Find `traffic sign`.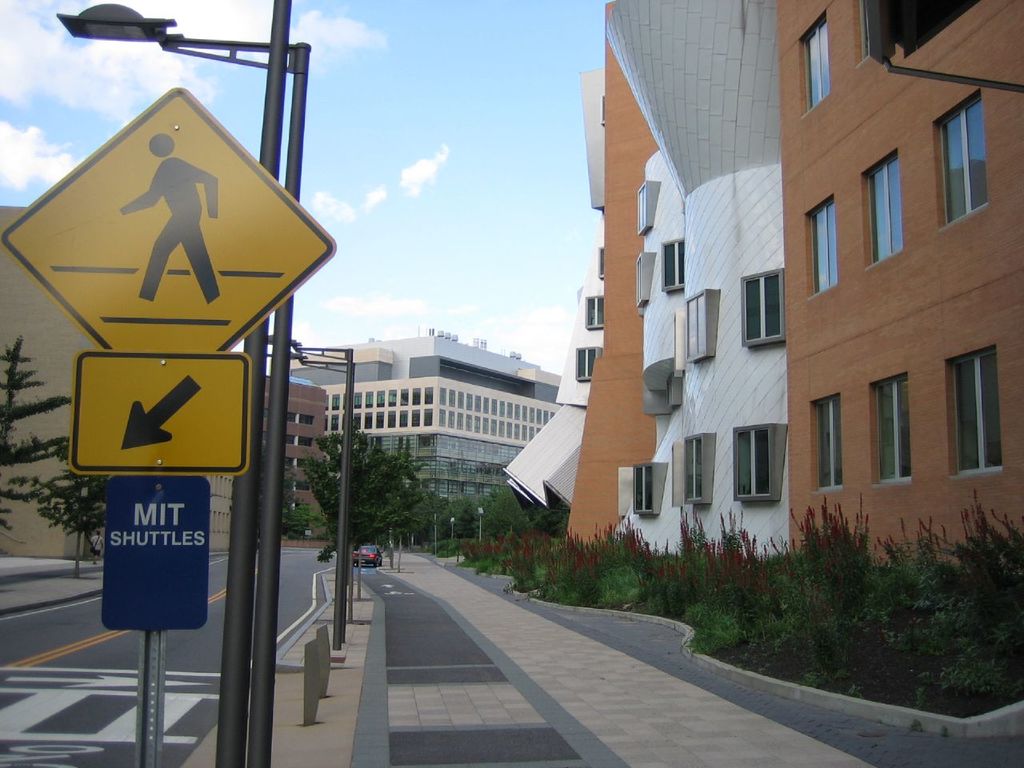
x1=1 y1=86 x2=338 y2=348.
